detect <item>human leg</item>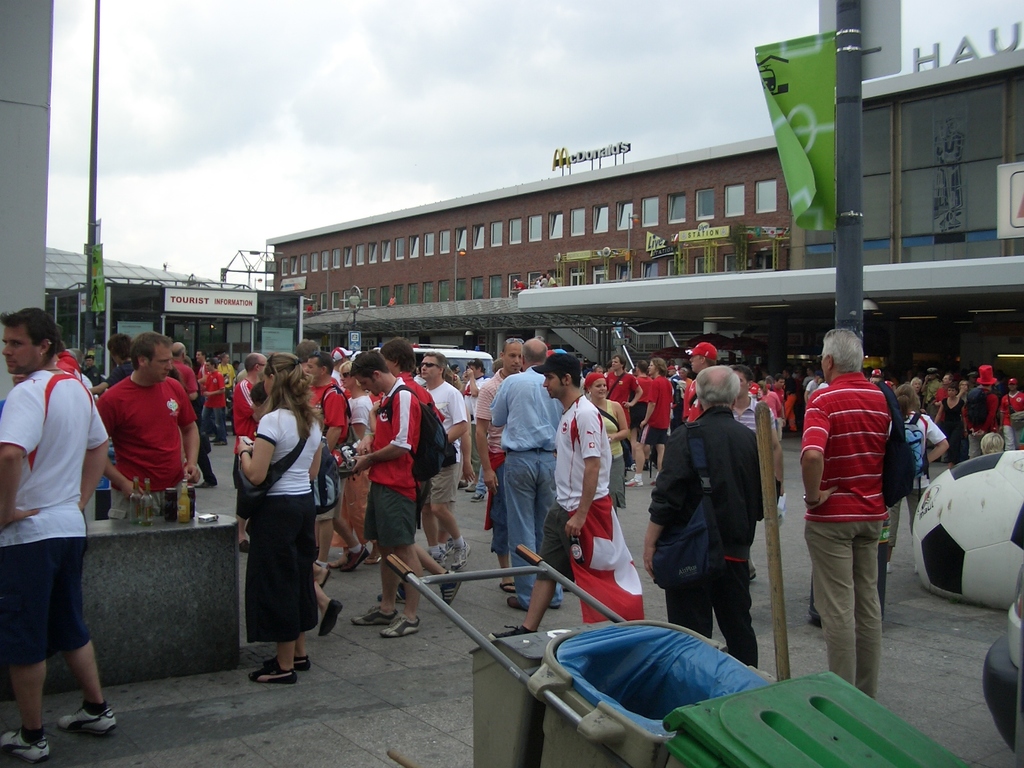
[377, 481, 424, 637]
